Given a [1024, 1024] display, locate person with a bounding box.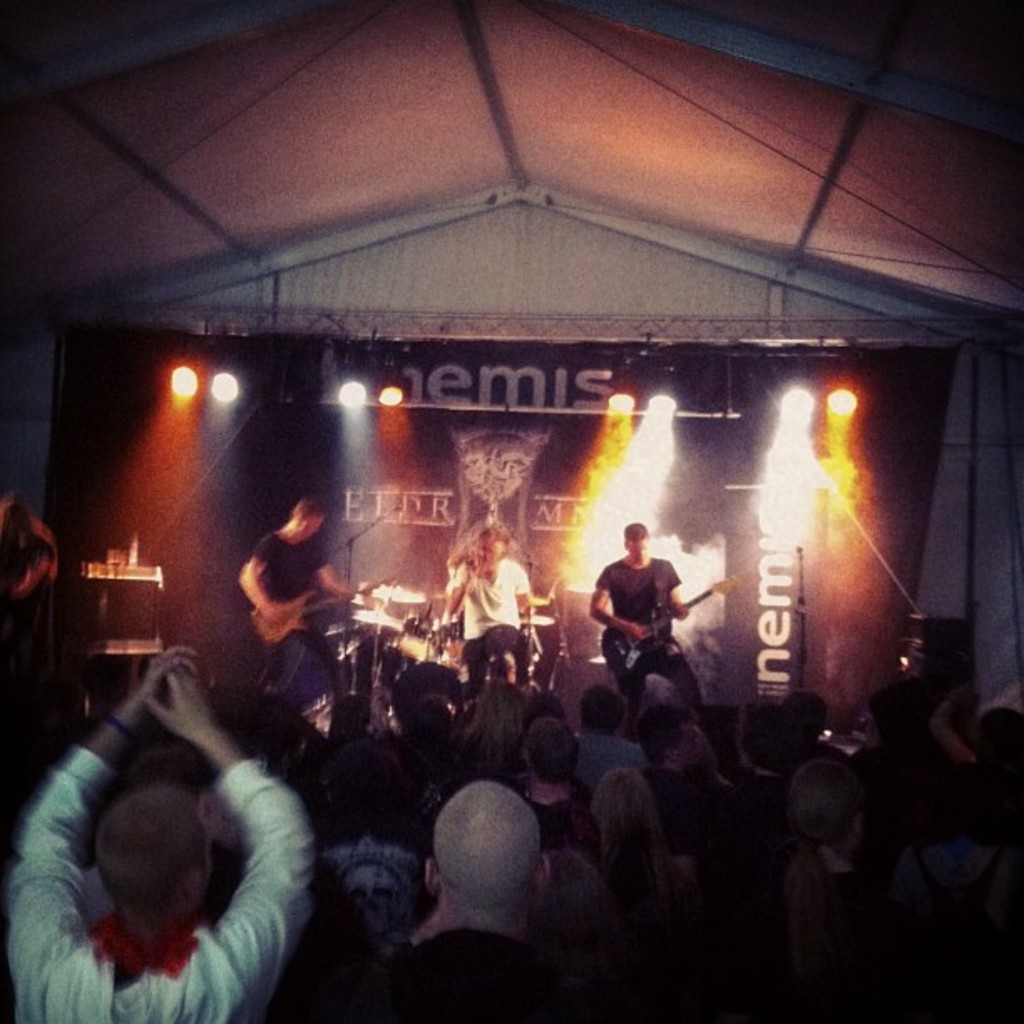
Located: detection(495, 711, 609, 862).
